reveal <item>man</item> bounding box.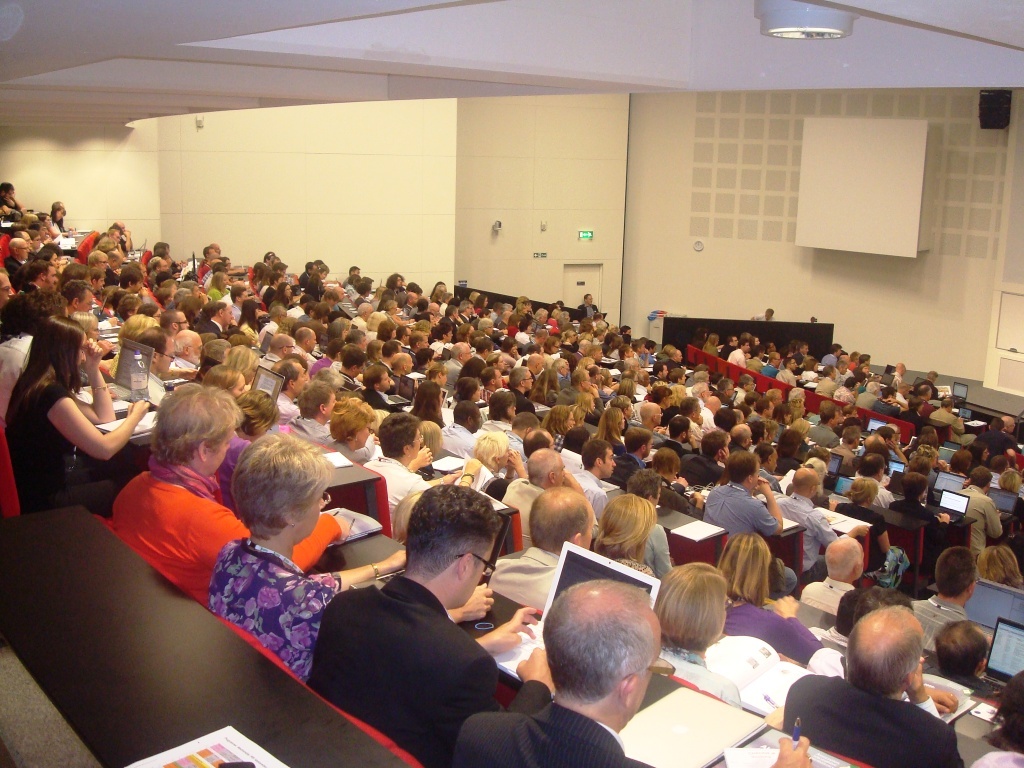
Revealed: x1=801, y1=537, x2=870, y2=637.
